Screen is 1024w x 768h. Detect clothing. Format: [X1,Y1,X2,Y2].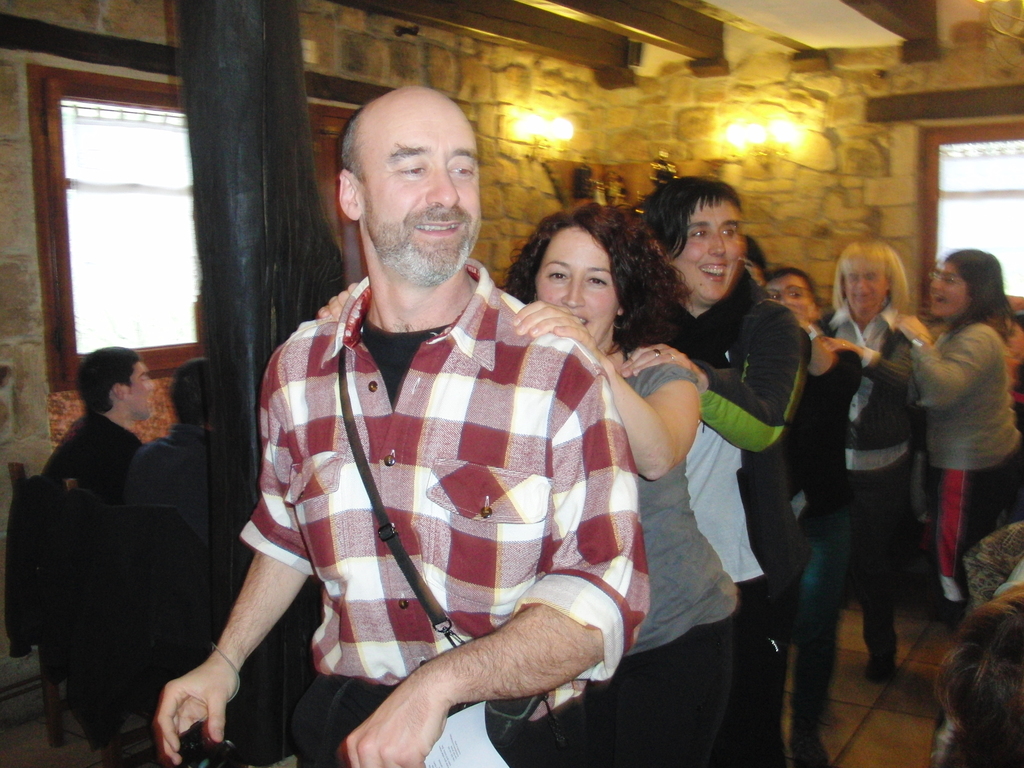
[38,412,148,503].
